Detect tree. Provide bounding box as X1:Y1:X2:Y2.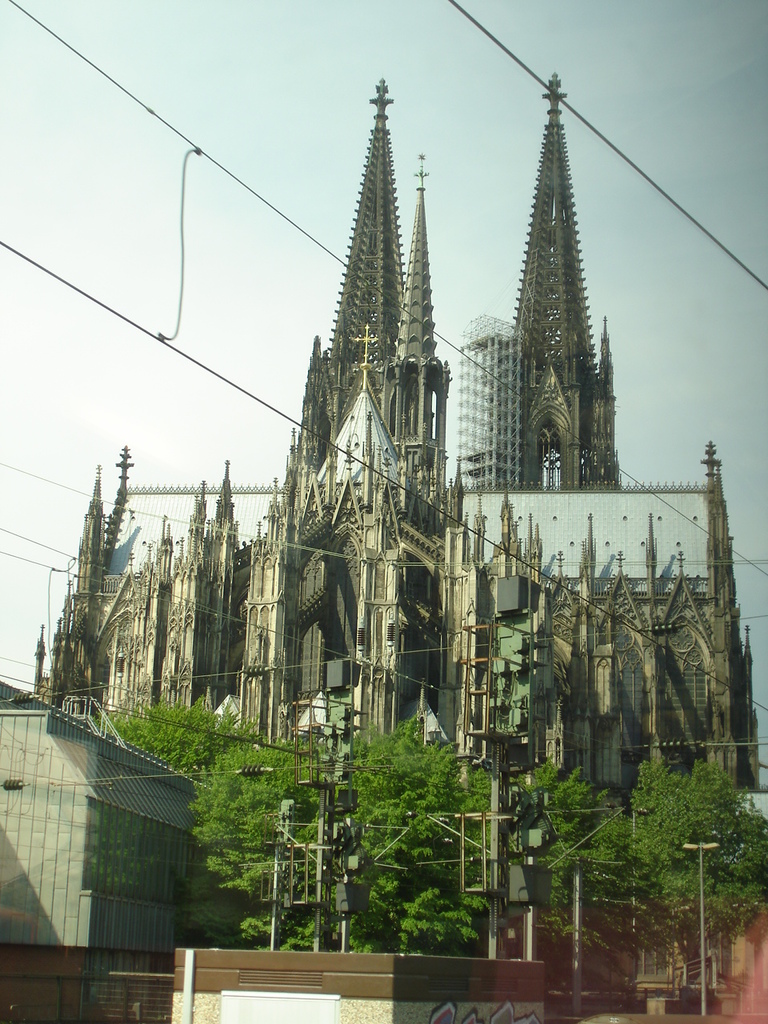
639:751:767:1013.
